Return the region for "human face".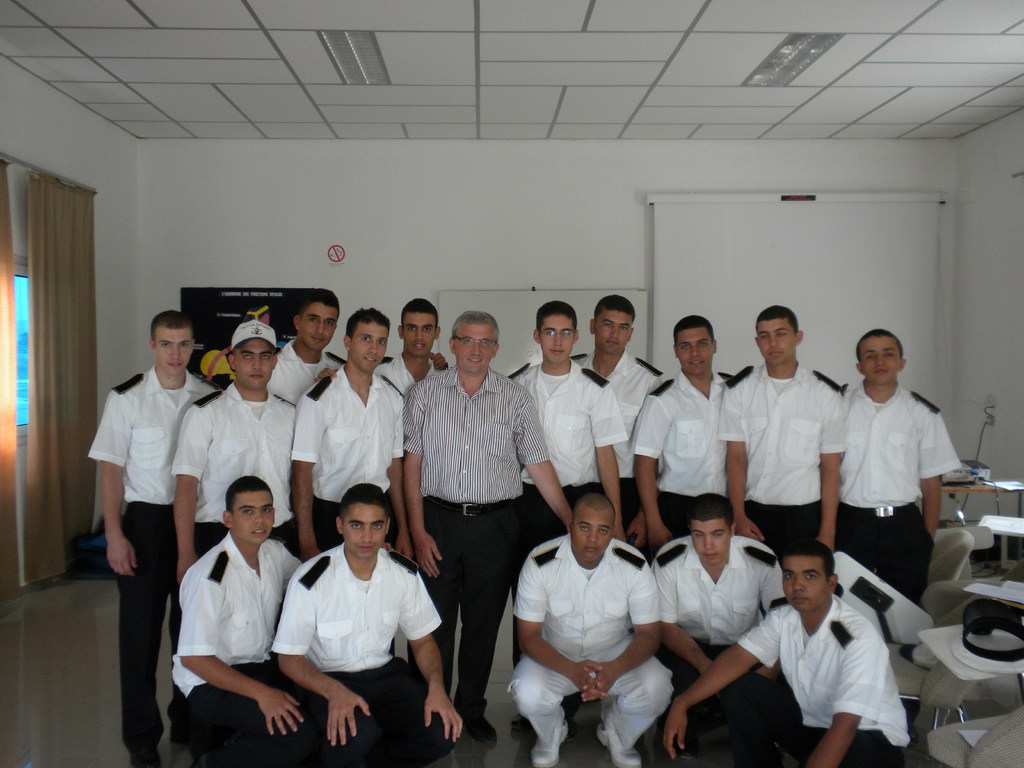
<box>234,490,272,543</box>.
